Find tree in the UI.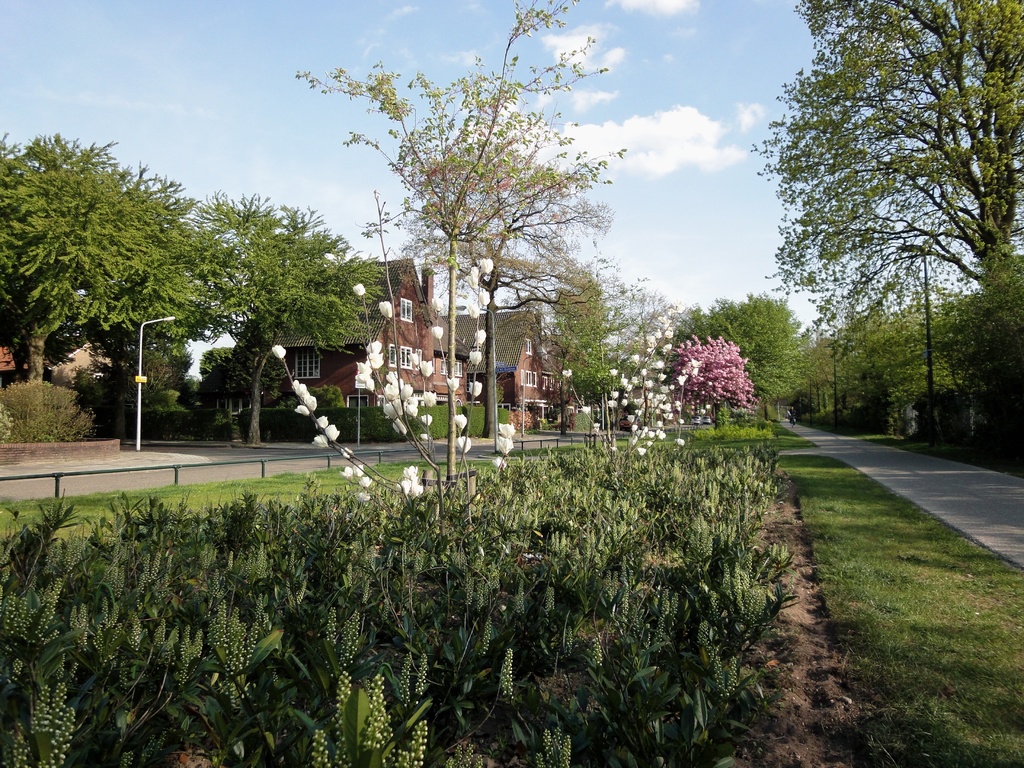
UI element at locate(0, 129, 231, 382).
